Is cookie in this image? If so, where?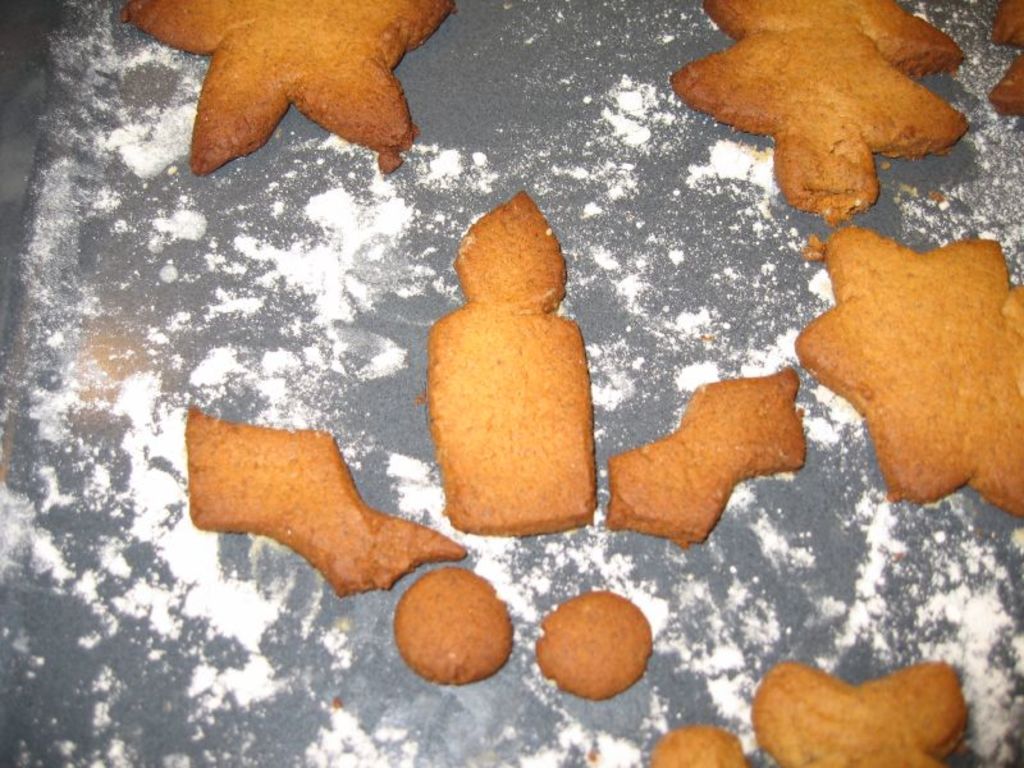
Yes, at pyautogui.locateOnScreen(118, 0, 456, 184).
